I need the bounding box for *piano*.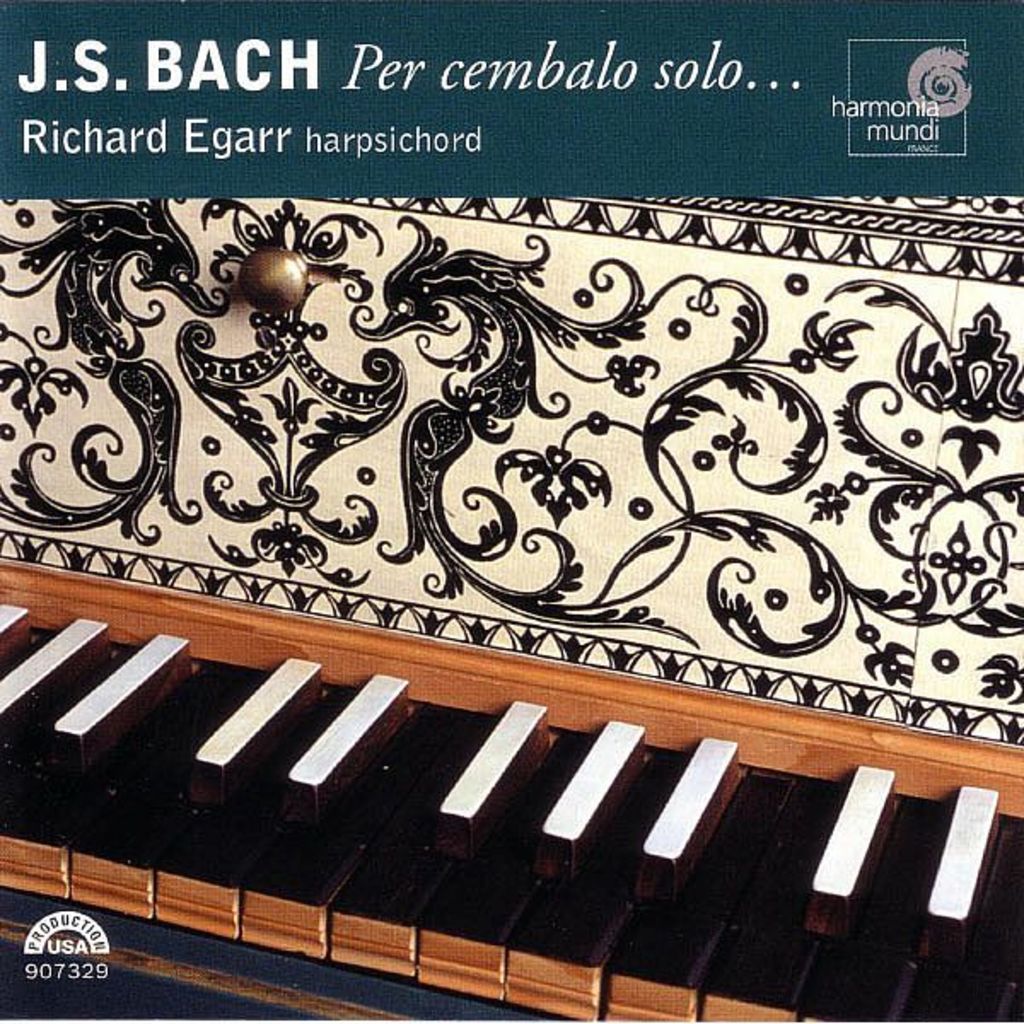
Here it is: <box>0,0,1022,1022</box>.
